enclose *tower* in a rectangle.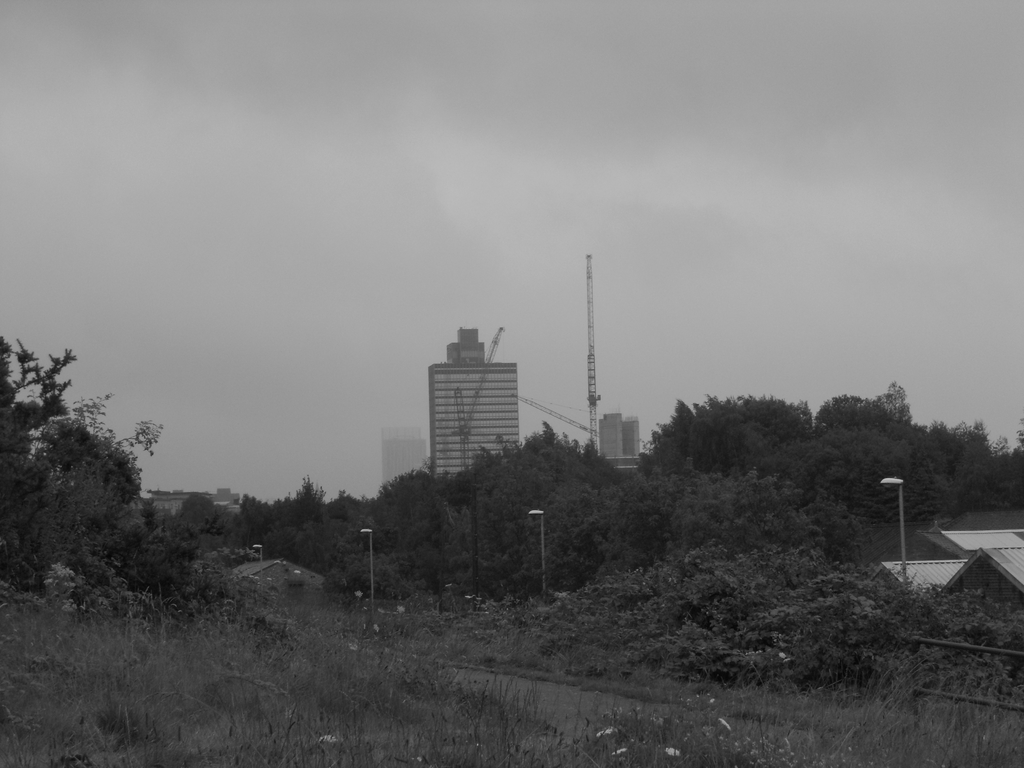
<bbox>623, 416, 637, 454</bbox>.
